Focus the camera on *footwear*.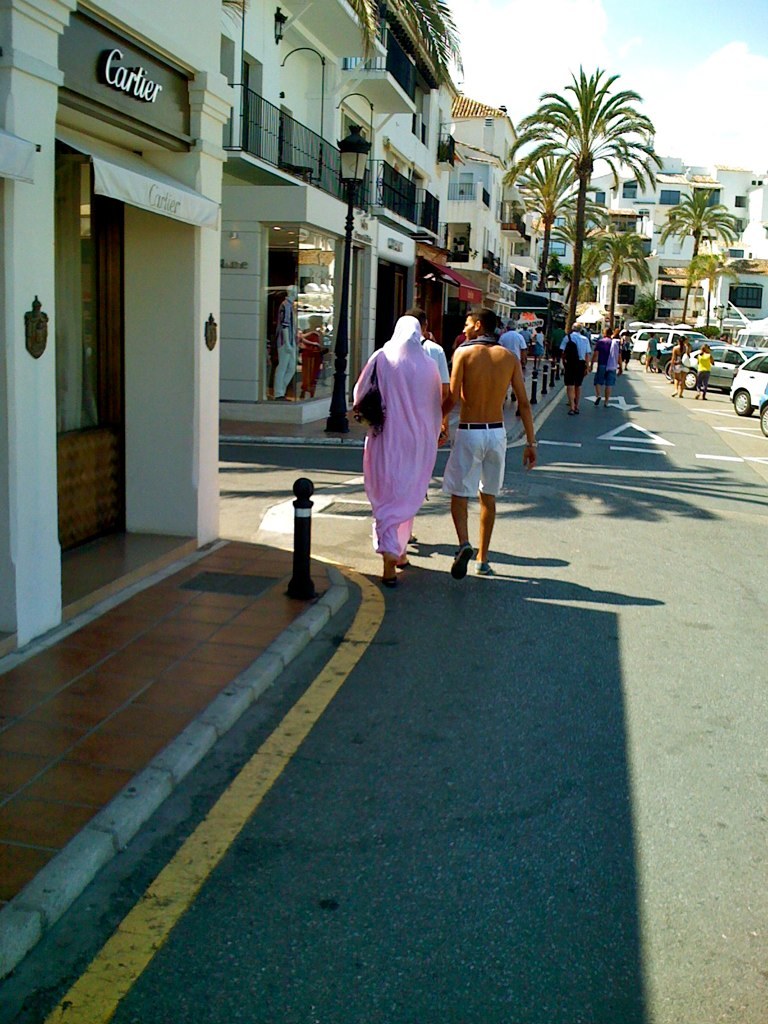
Focus region: [476, 553, 500, 571].
